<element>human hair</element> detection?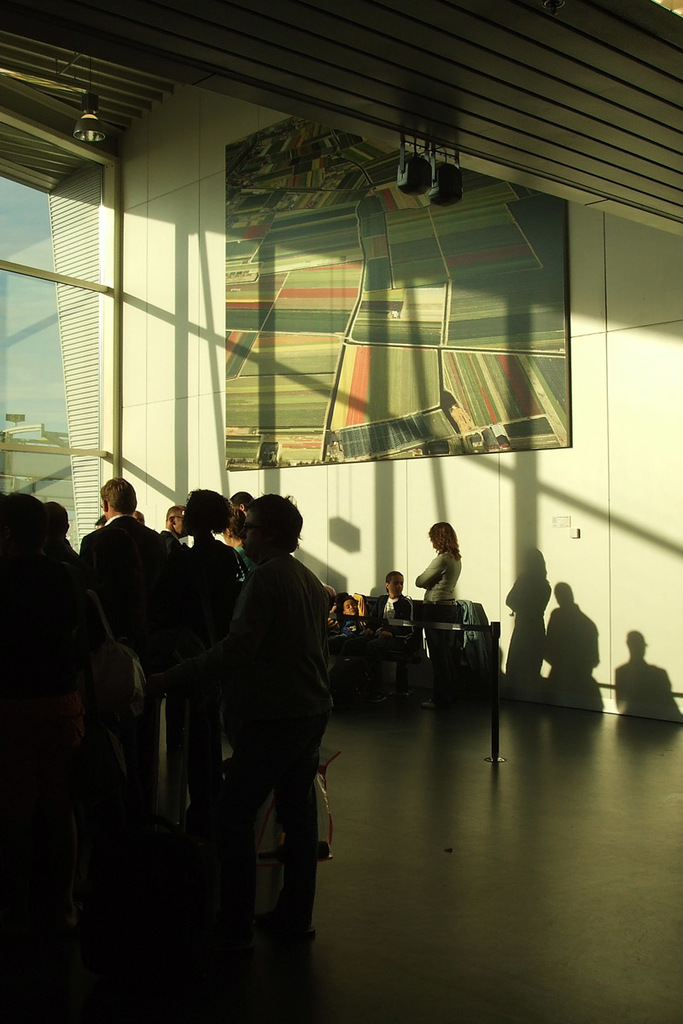
crop(342, 596, 352, 606)
